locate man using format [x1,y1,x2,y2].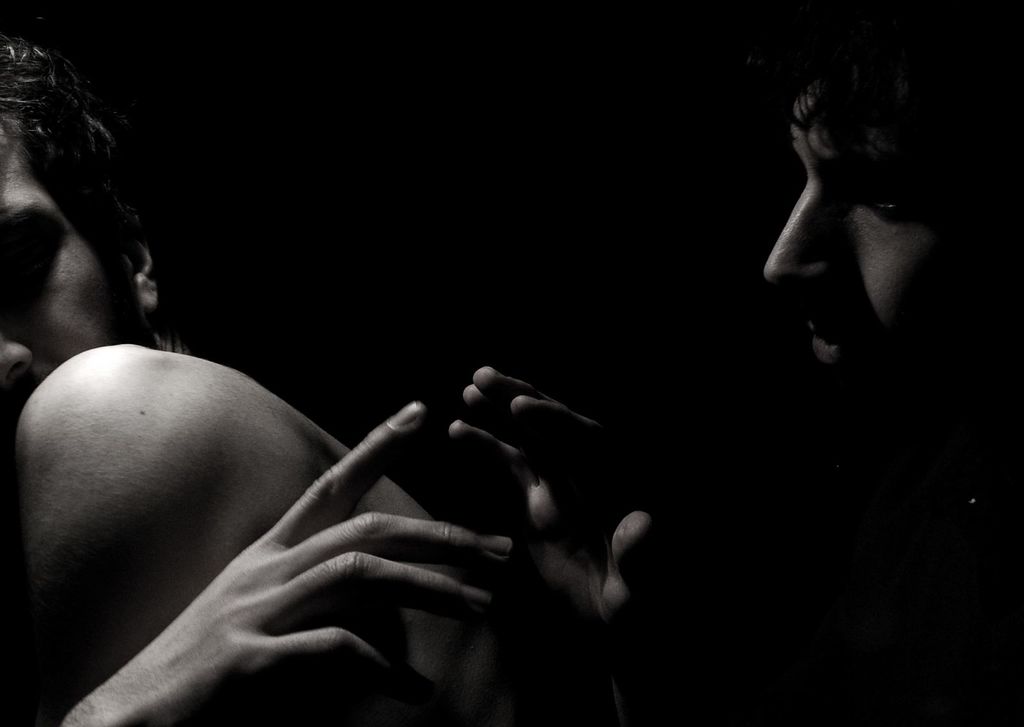
[439,0,1023,723].
